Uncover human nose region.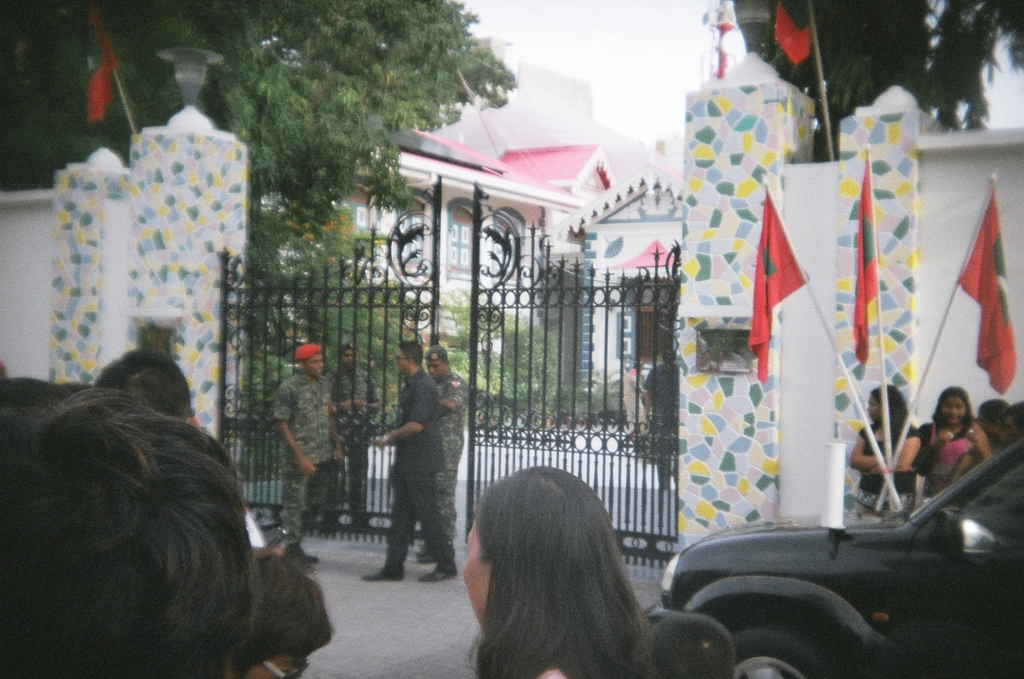
Uncovered: bbox=(950, 406, 960, 414).
